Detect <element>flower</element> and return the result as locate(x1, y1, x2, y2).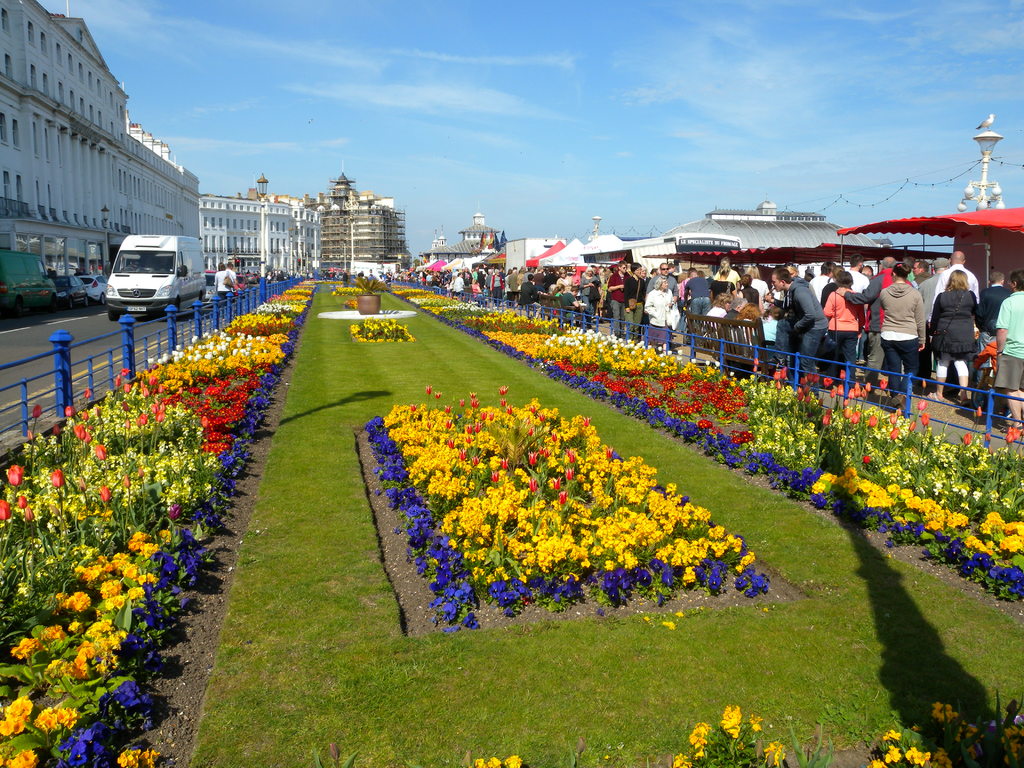
locate(488, 411, 493, 422).
